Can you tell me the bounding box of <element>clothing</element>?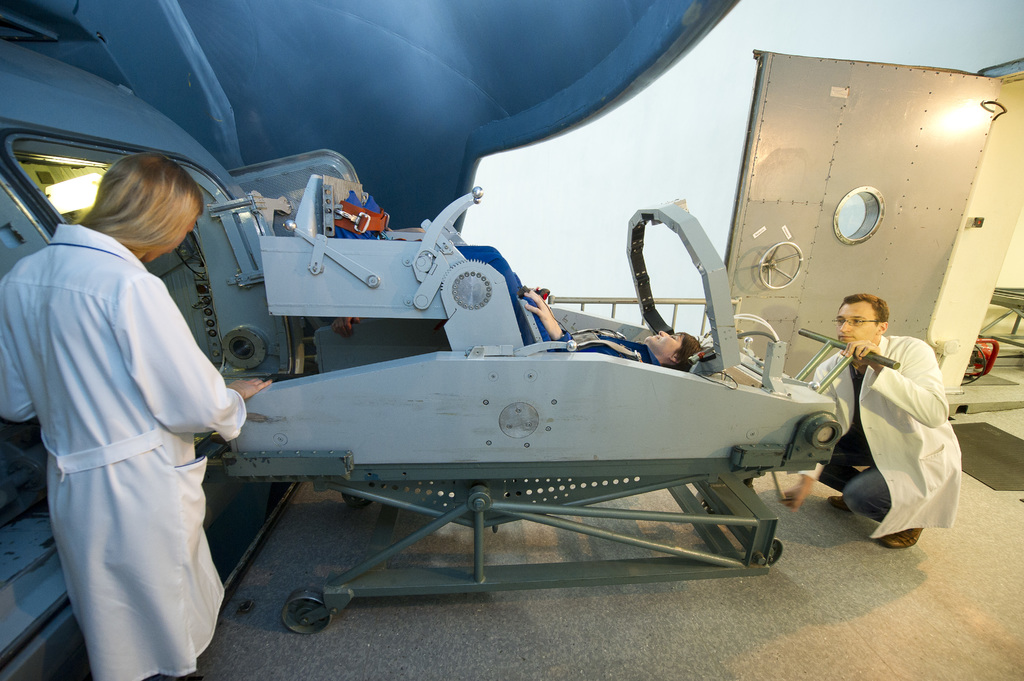
{"x1": 22, "y1": 170, "x2": 238, "y2": 680}.
